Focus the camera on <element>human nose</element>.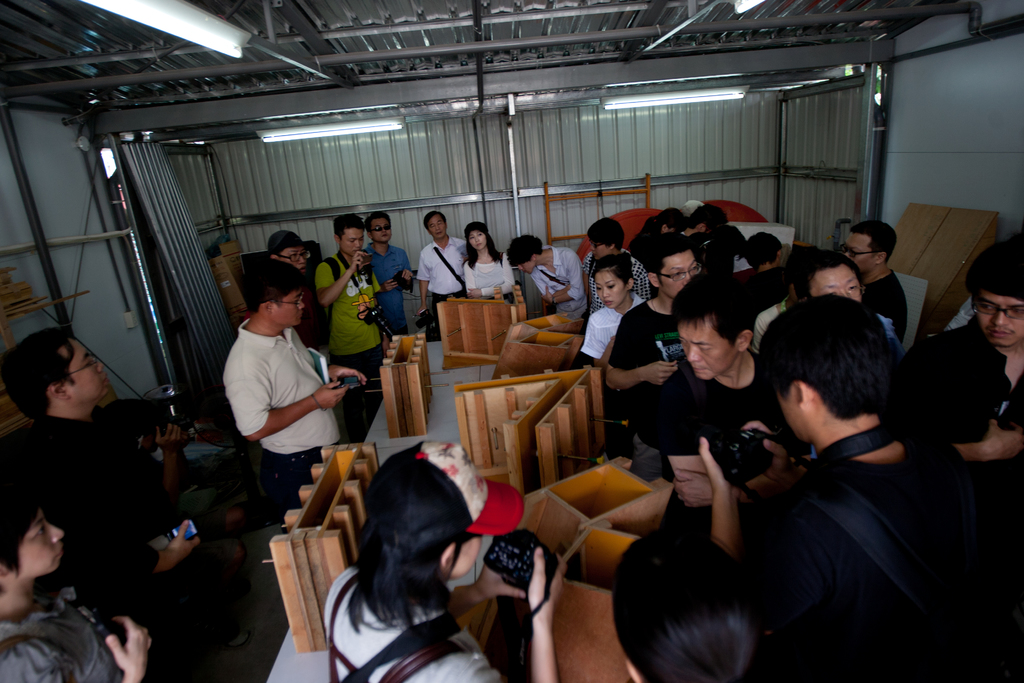
Focus region: box=[589, 243, 594, 253].
